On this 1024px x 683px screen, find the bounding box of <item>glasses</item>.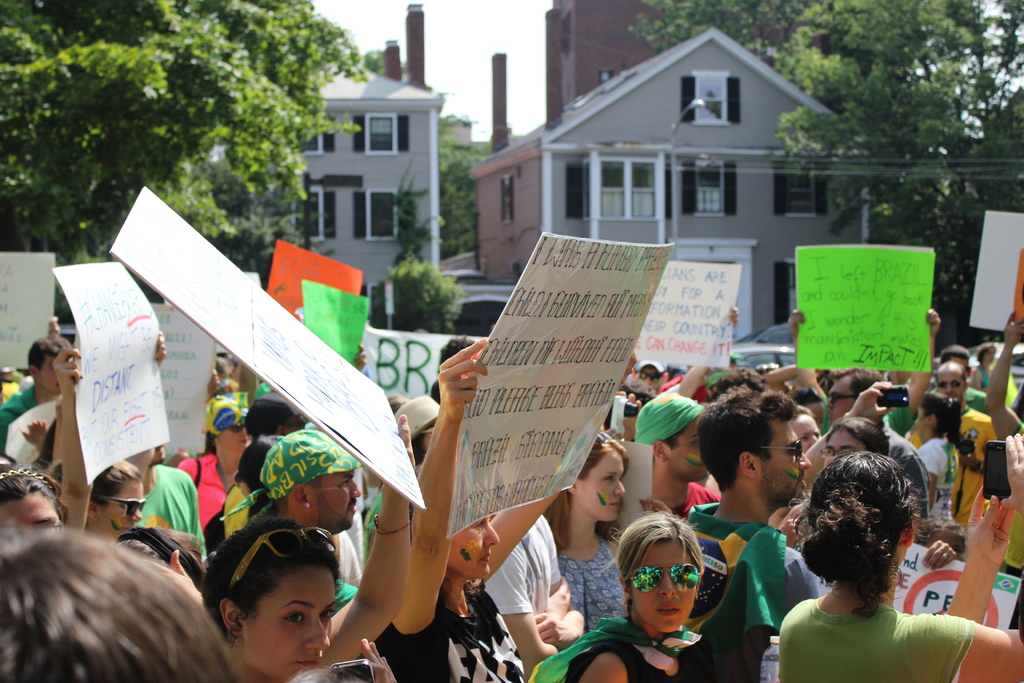
Bounding box: 229, 525, 342, 583.
